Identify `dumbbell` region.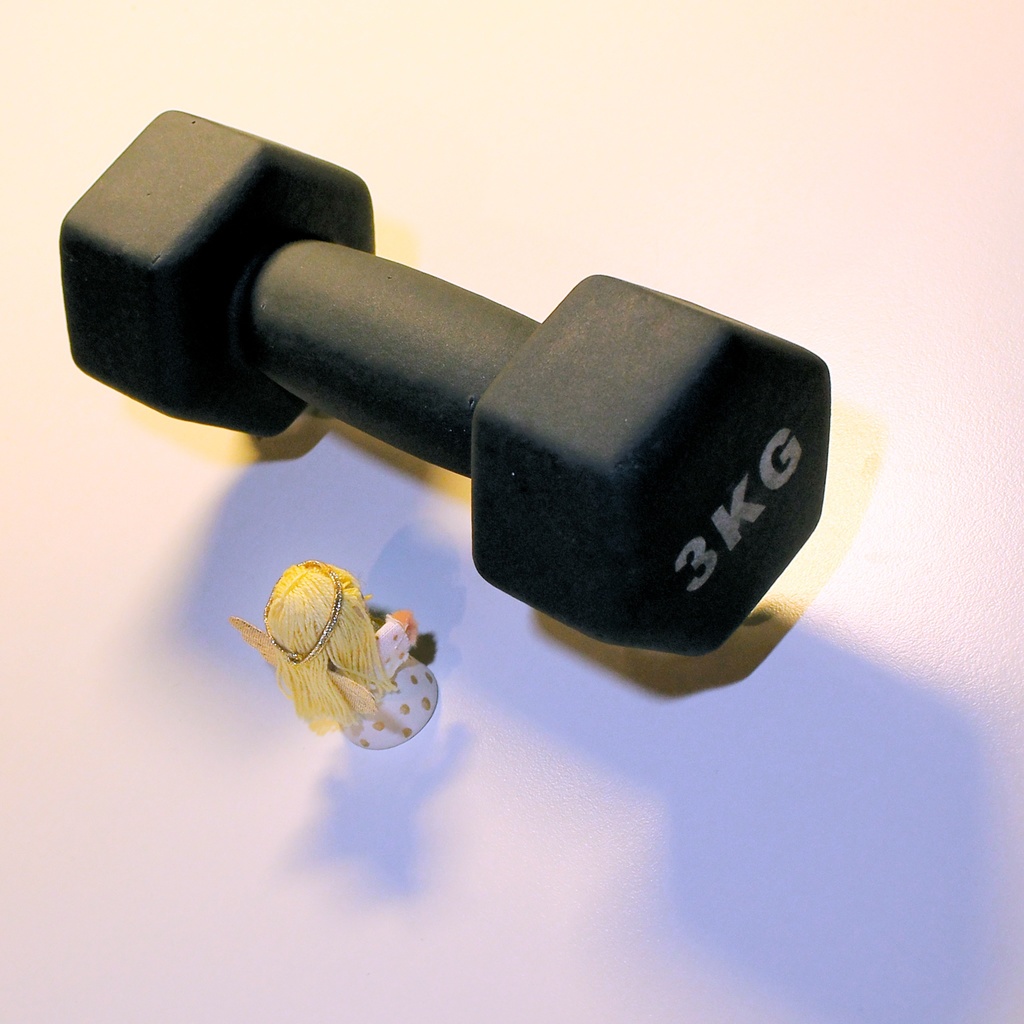
Region: BBox(50, 102, 830, 655).
